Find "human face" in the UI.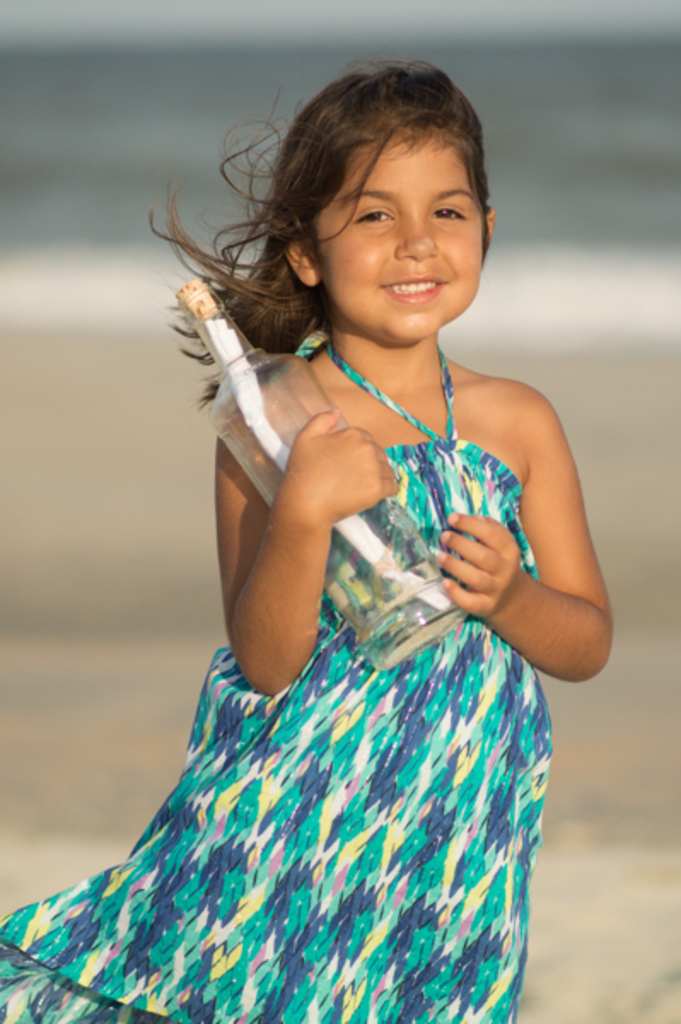
UI element at pyautogui.locateOnScreen(307, 145, 492, 340).
